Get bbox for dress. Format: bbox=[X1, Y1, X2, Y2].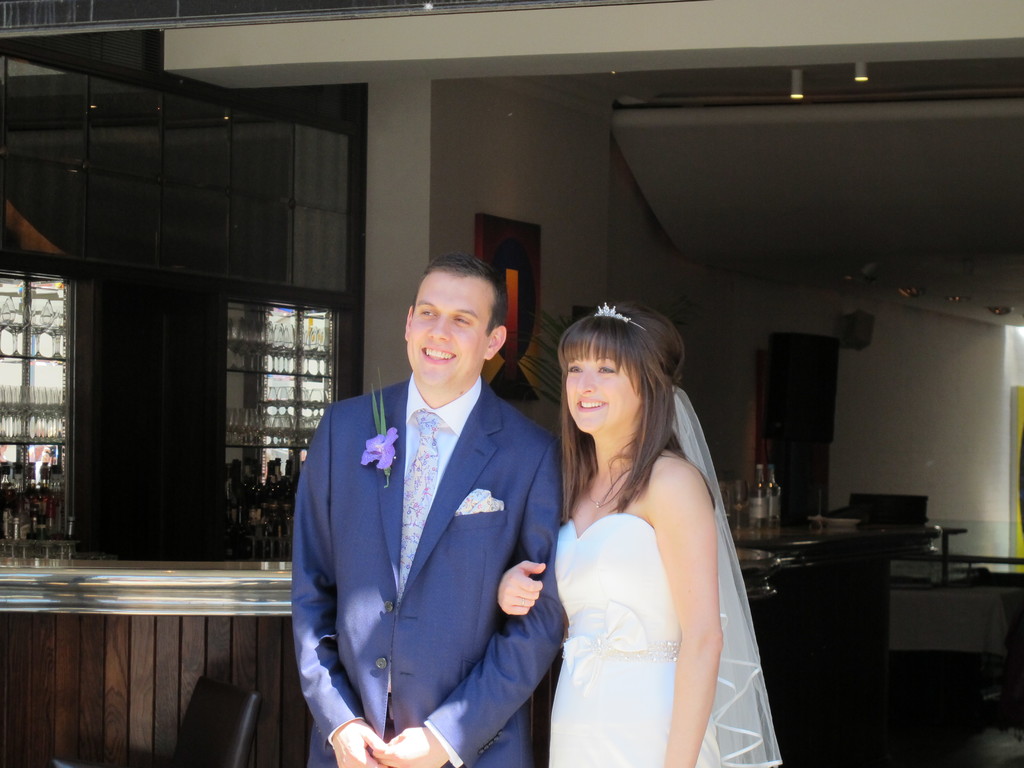
bbox=[543, 512, 717, 767].
